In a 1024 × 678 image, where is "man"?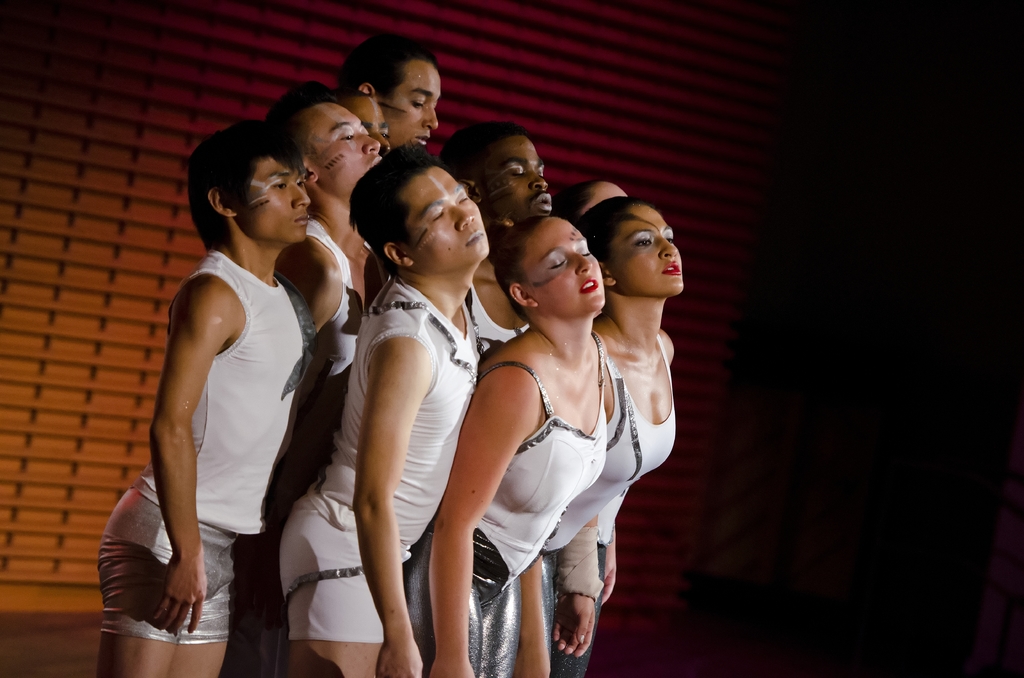
rect(321, 86, 396, 162).
